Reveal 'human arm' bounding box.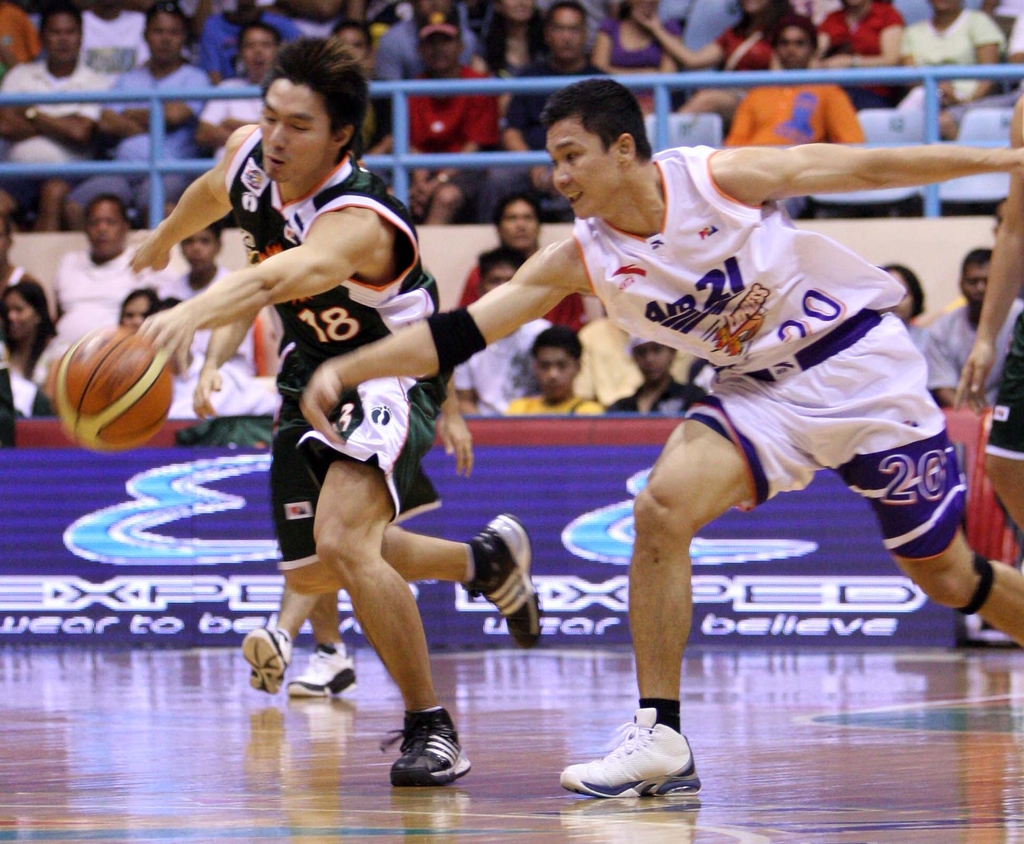
Revealed: [300,233,589,450].
